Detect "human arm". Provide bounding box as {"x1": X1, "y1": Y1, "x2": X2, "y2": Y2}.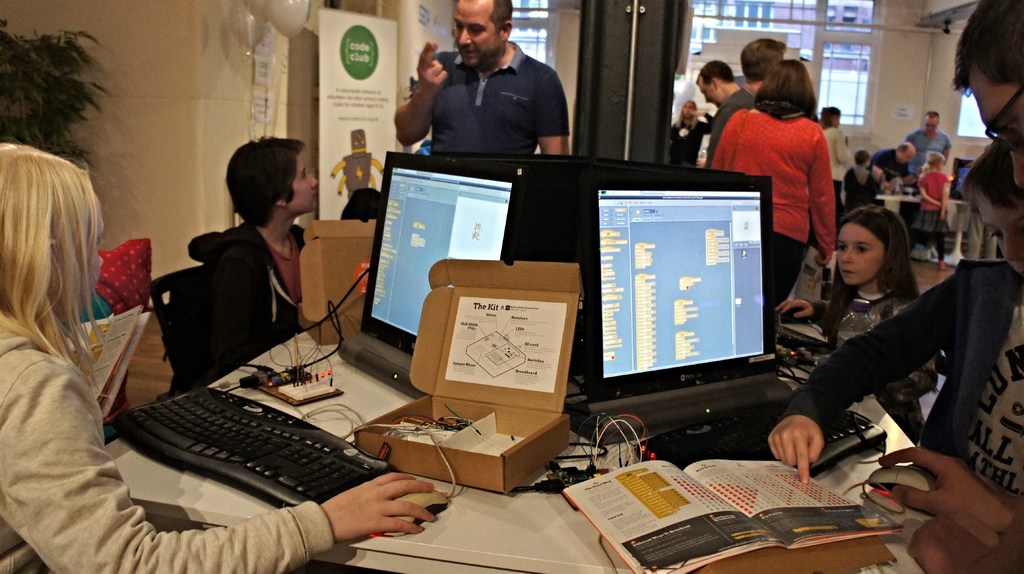
{"x1": 940, "y1": 168, "x2": 955, "y2": 226}.
